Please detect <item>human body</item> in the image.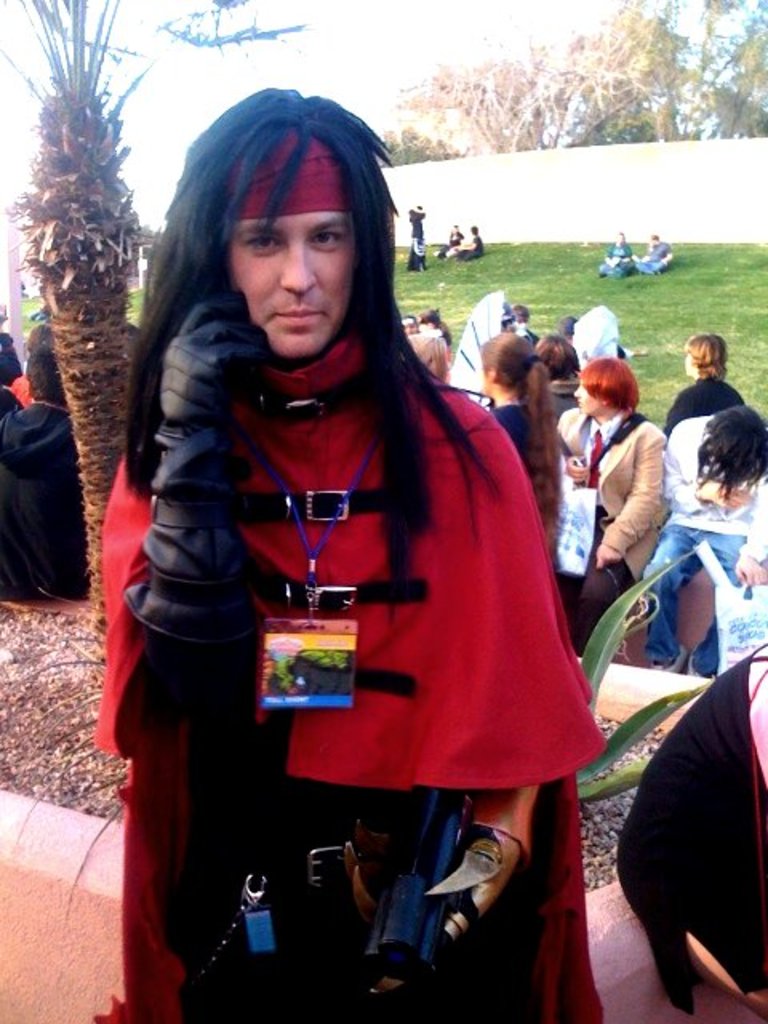
x1=413 y1=331 x2=453 y2=389.
